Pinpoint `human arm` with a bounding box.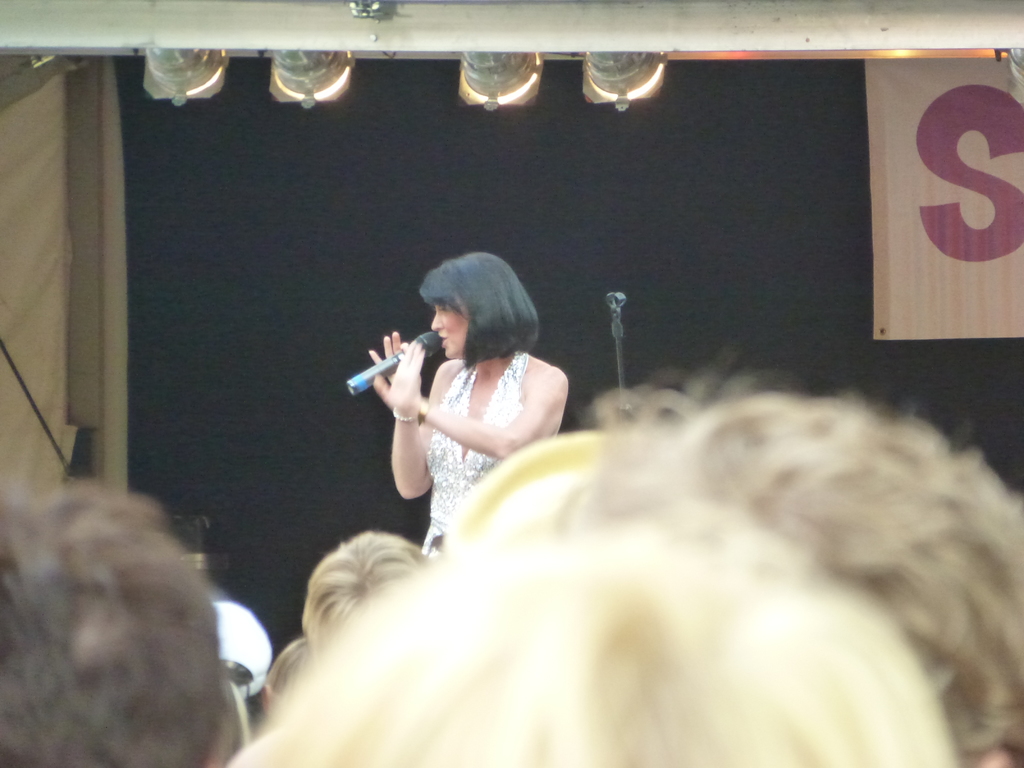
box=[364, 347, 440, 512].
